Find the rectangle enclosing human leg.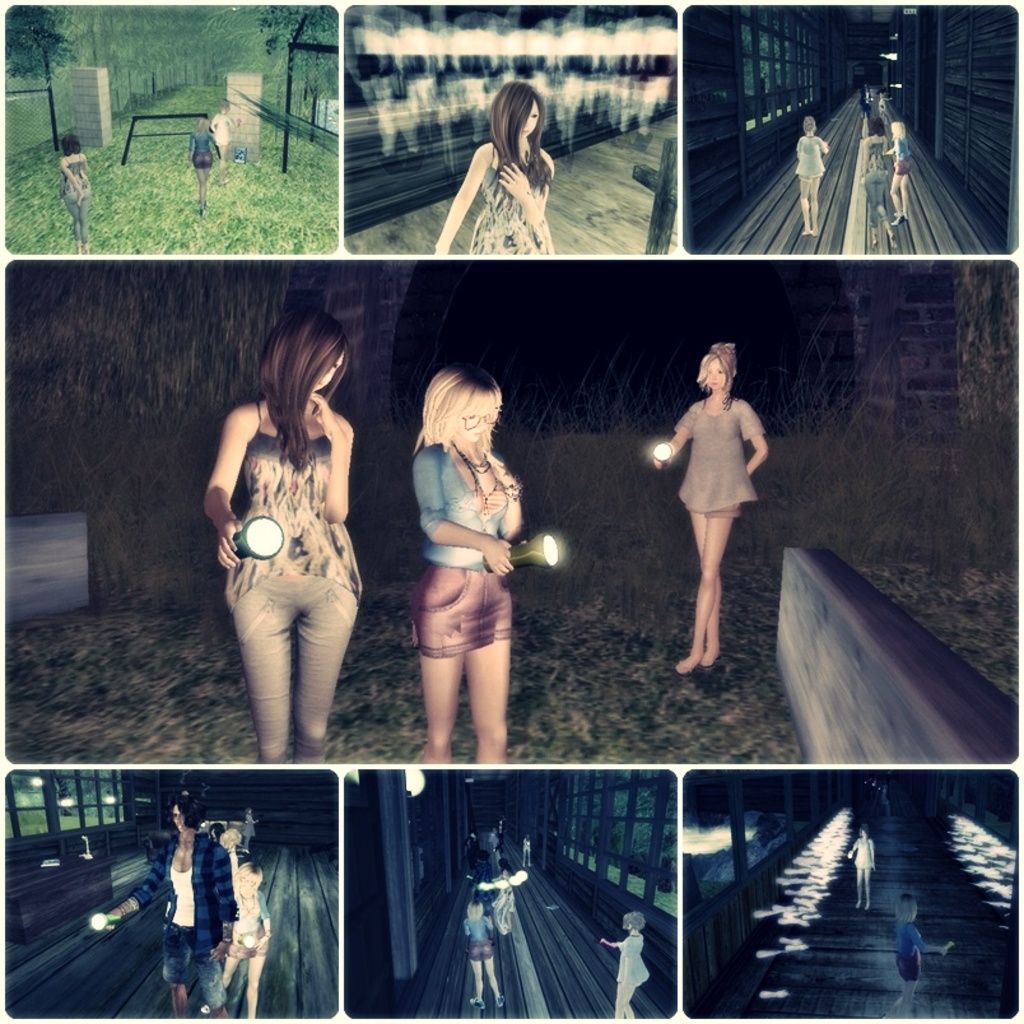
481/942/508/1013.
